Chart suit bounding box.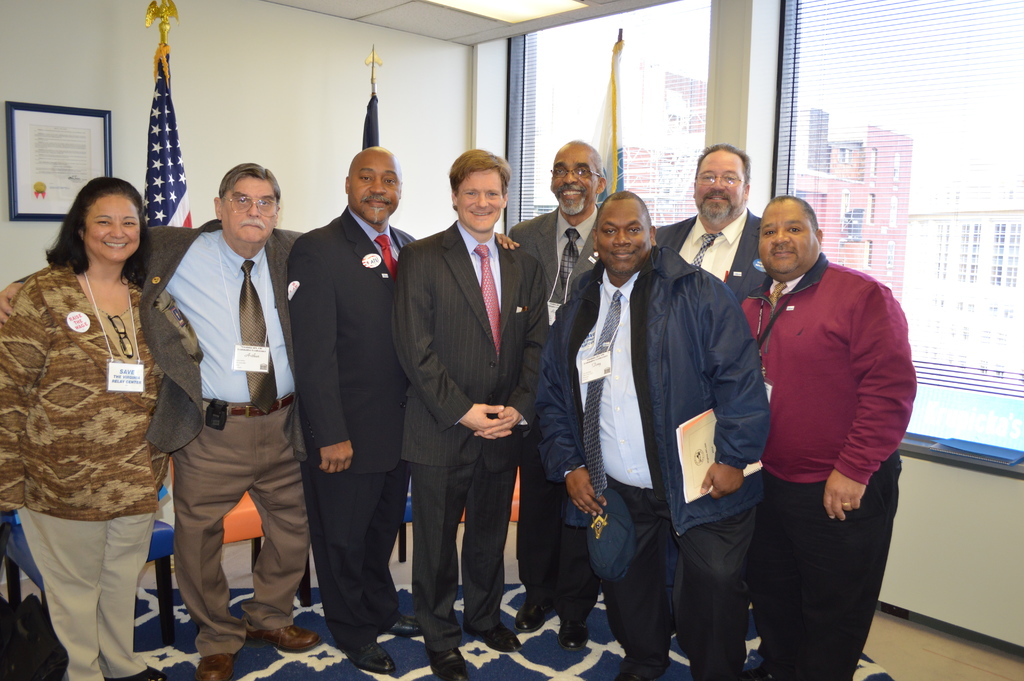
Charted: 510,206,602,623.
